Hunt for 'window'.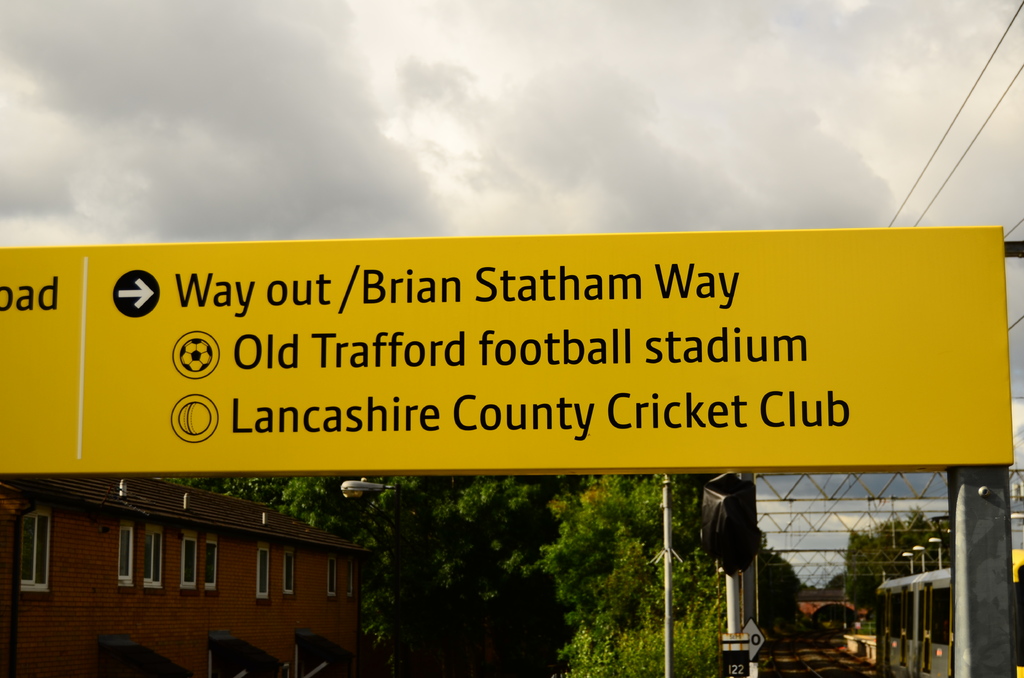
Hunted down at [285, 552, 292, 595].
